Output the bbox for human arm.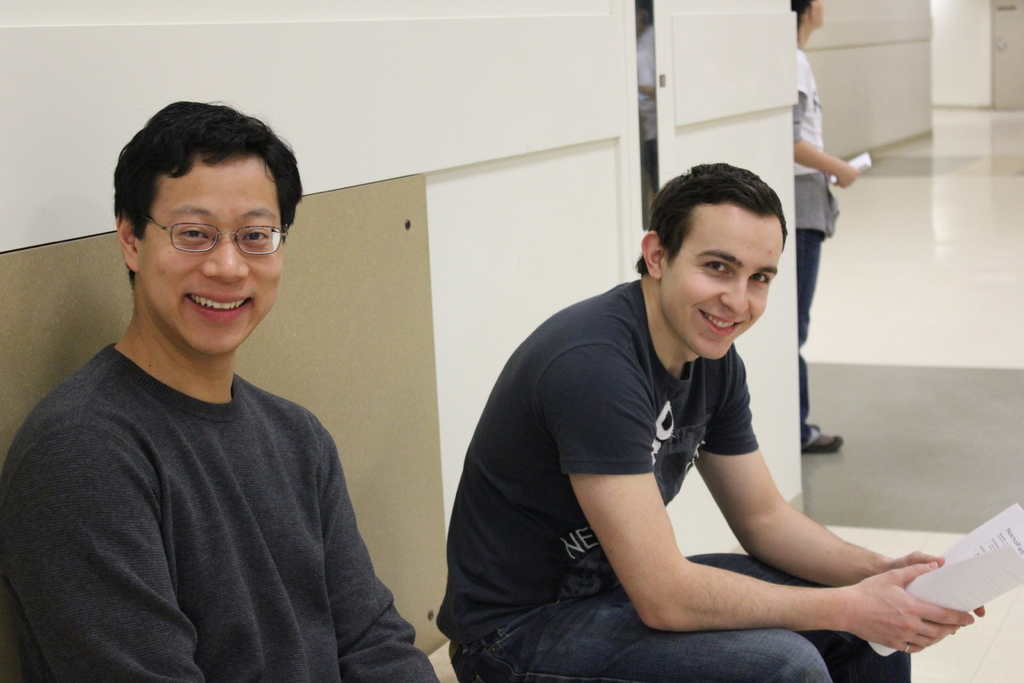
(327, 442, 443, 682).
